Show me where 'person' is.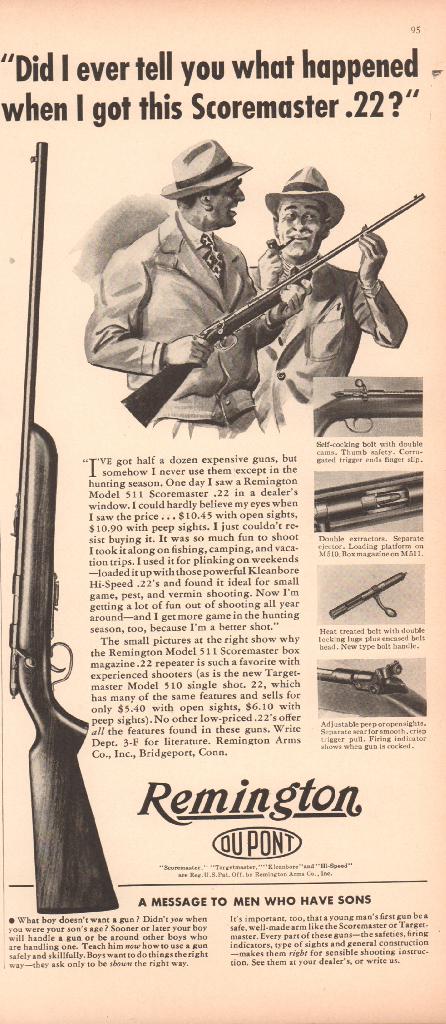
'person' is at [x1=104, y1=141, x2=315, y2=454].
